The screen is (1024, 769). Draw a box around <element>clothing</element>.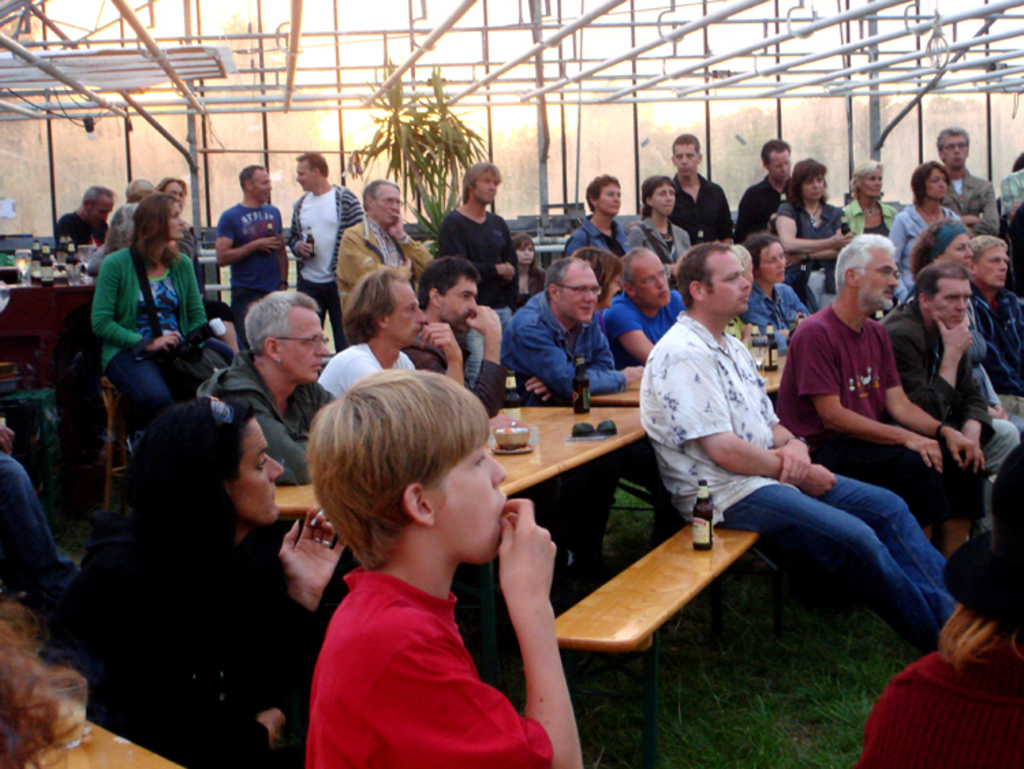
region(882, 299, 998, 474).
